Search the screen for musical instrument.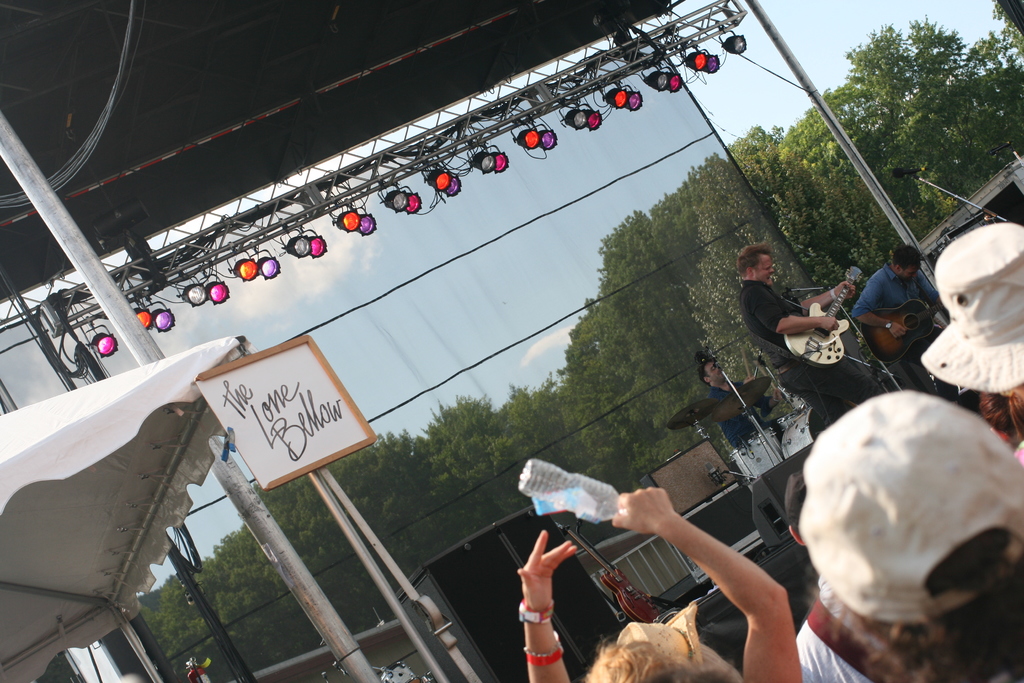
Found at [x1=780, y1=403, x2=820, y2=457].
